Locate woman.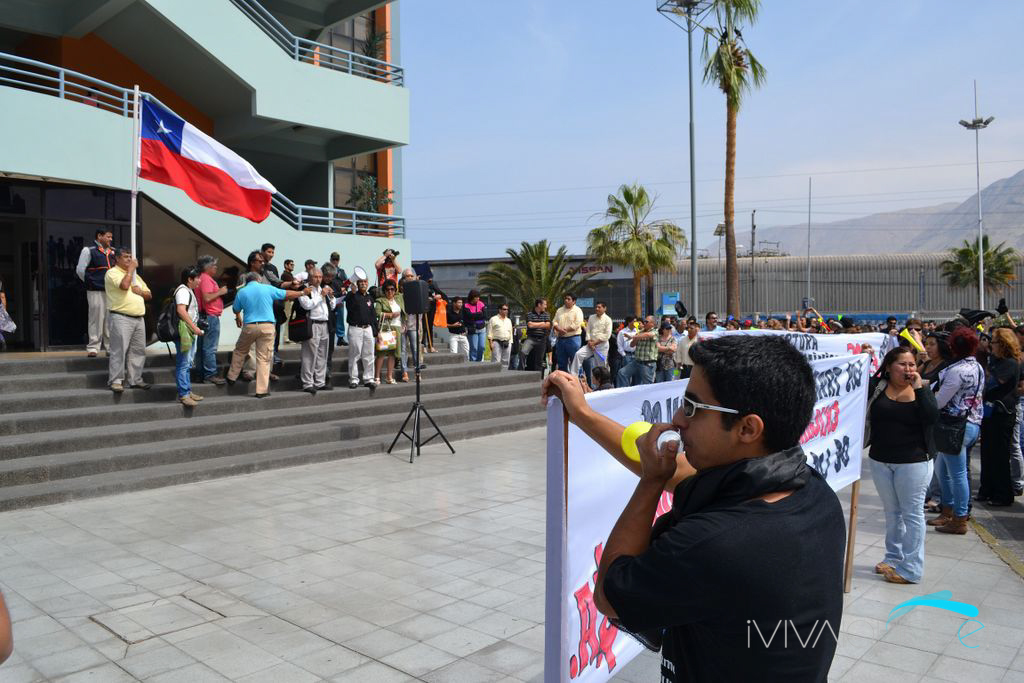
Bounding box: [168,266,212,410].
